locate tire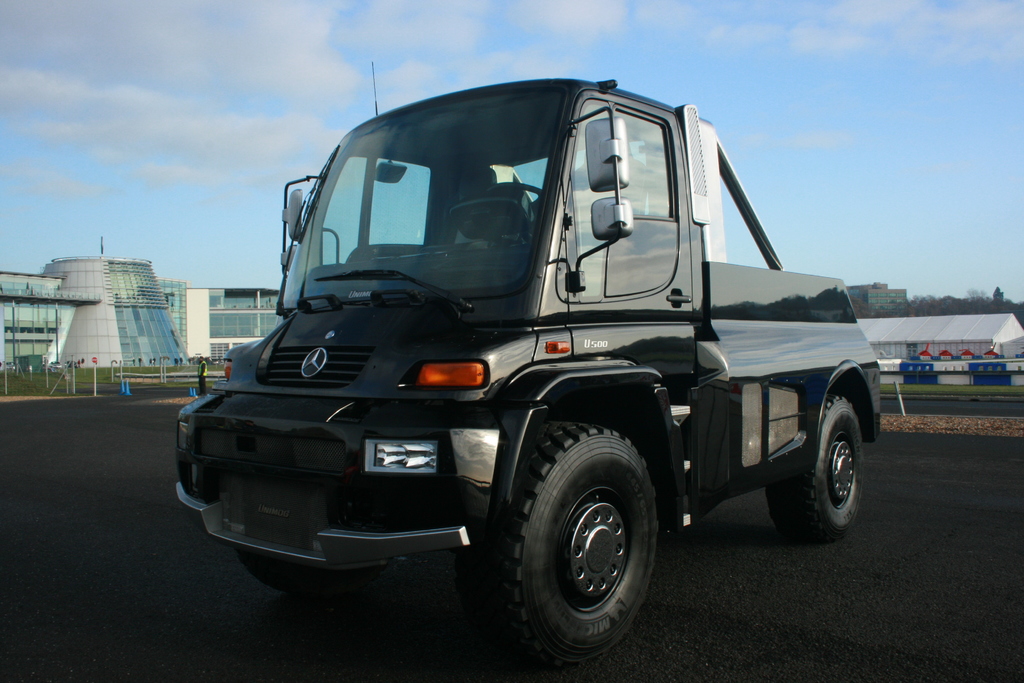
pyautogui.locateOnScreen(481, 415, 668, 675)
